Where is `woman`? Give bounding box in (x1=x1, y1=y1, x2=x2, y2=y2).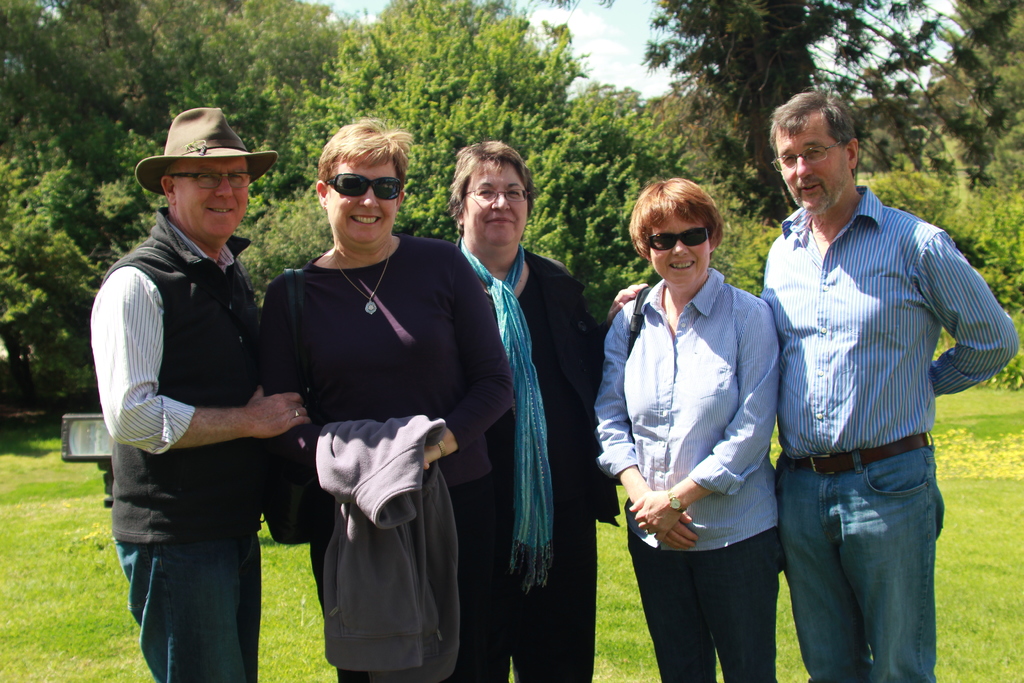
(x1=589, y1=175, x2=785, y2=676).
